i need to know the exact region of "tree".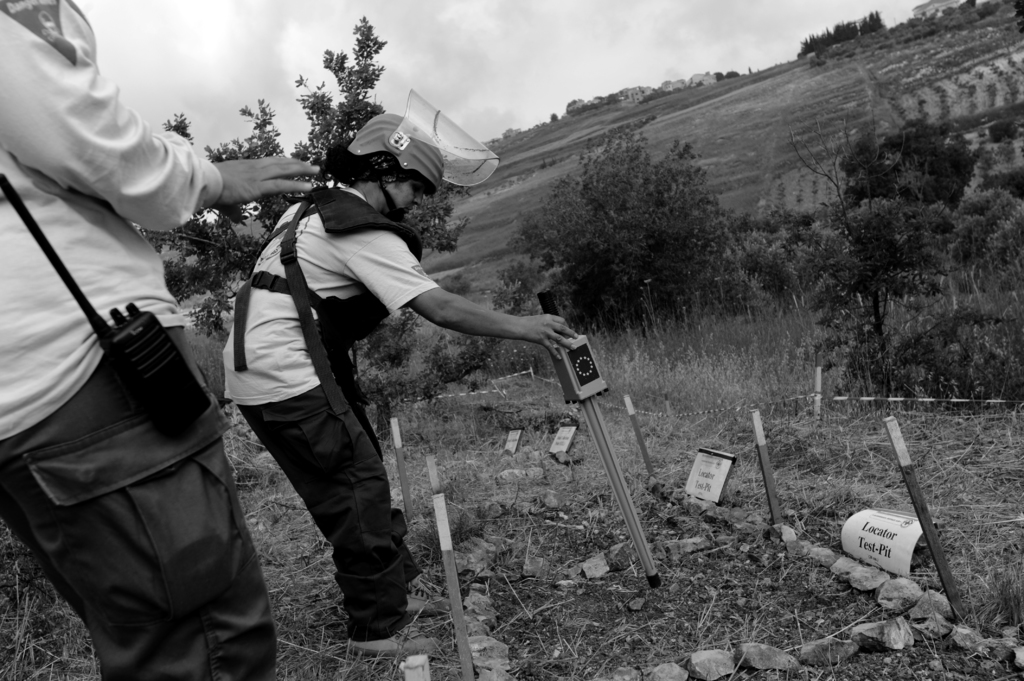
Region: [830, 115, 1023, 405].
